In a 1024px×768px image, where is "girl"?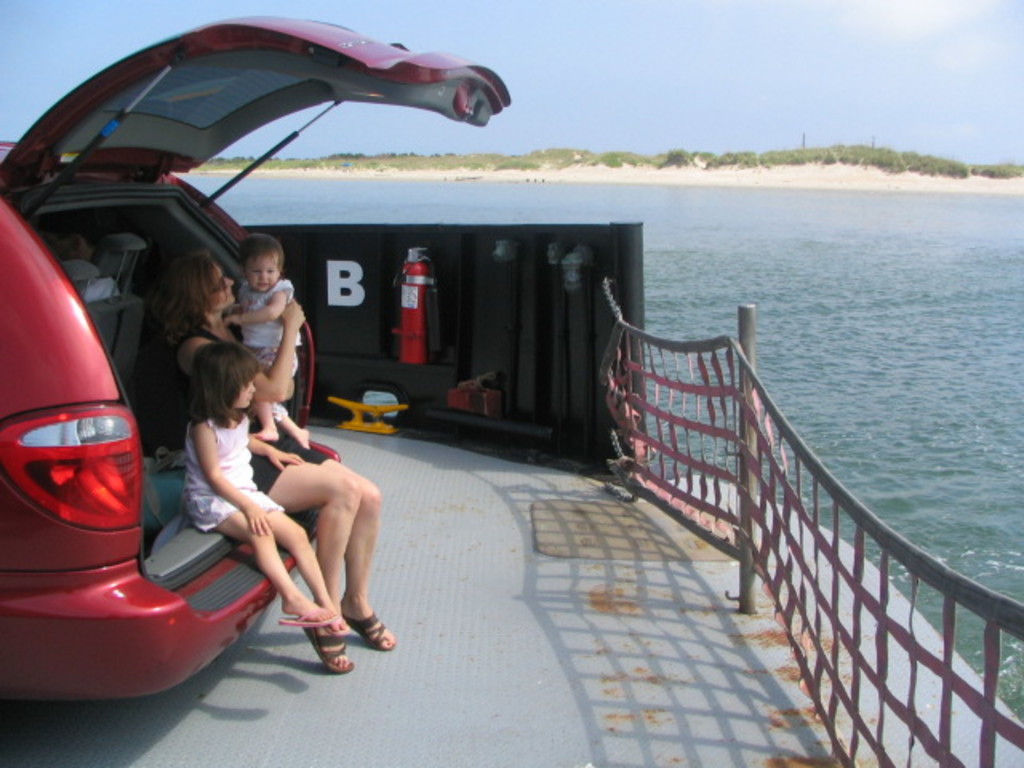
[221, 234, 312, 451].
